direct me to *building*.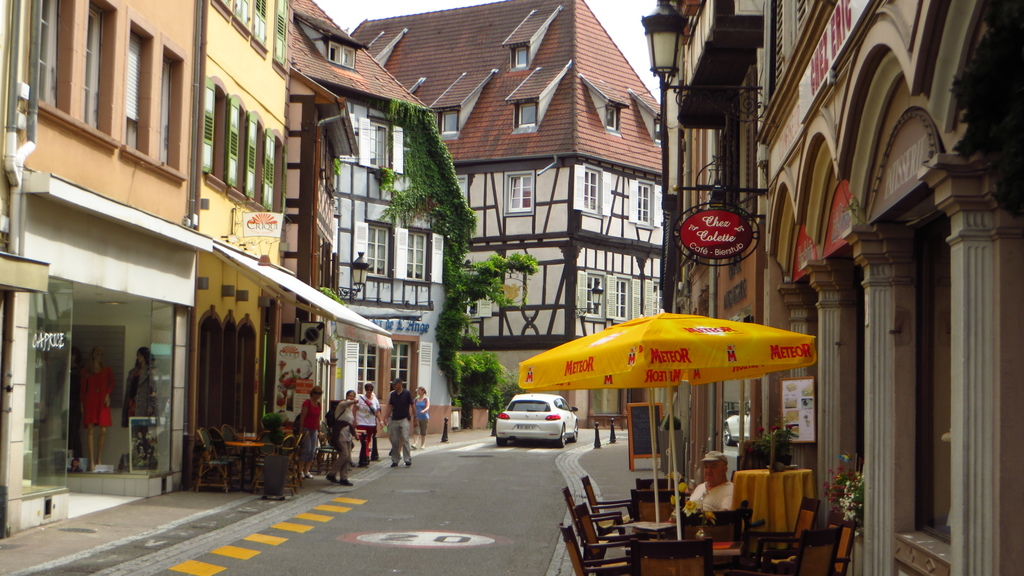
Direction: rect(670, 0, 1023, 574).
